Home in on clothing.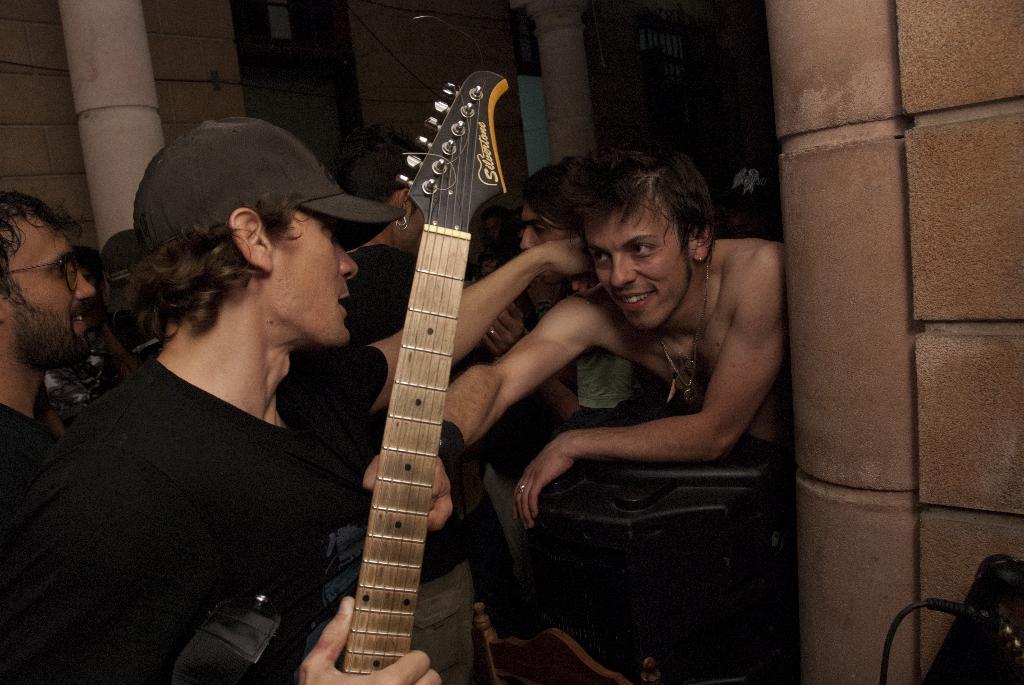
Homed in at bbox=(564, 282, 664, 426).
